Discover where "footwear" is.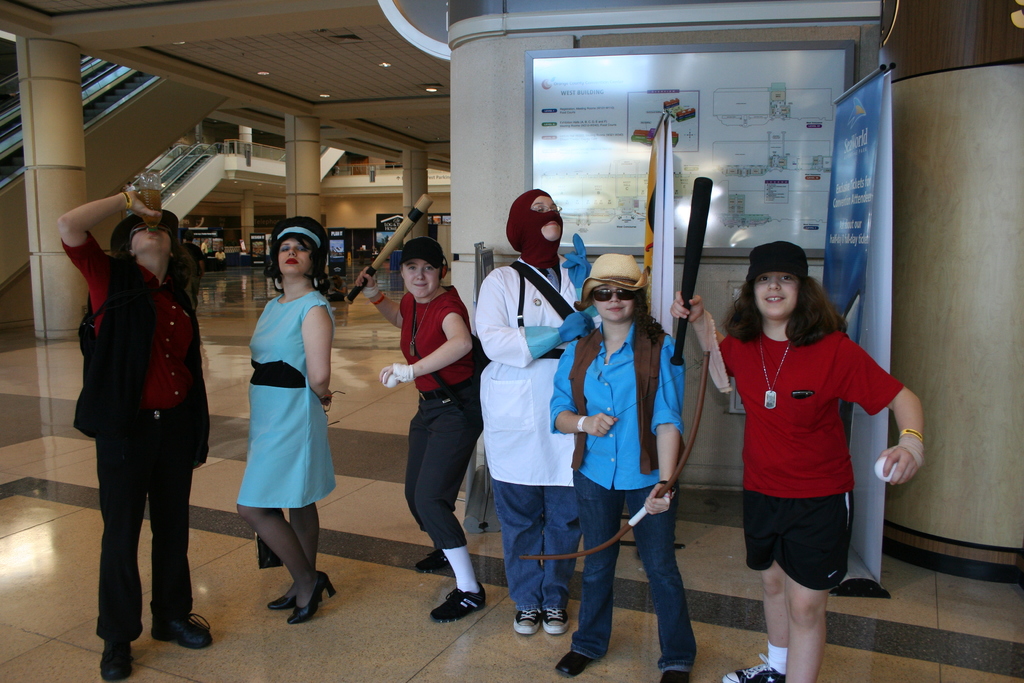
Discovered at crop(719, 653, 787, 682).
